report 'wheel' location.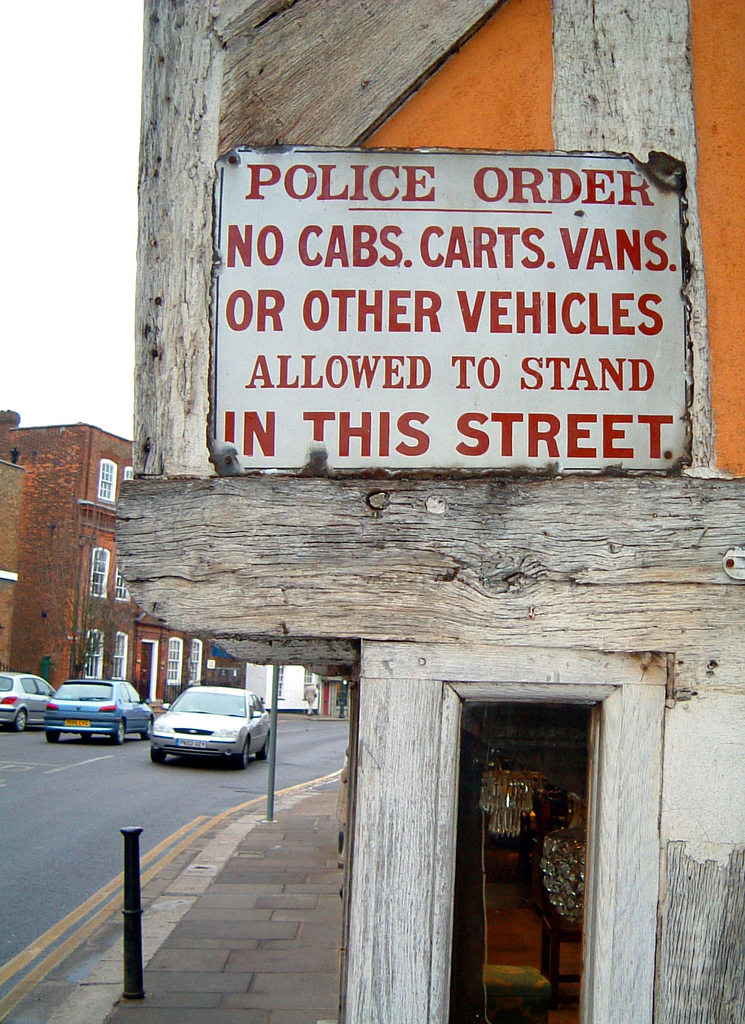
Report: [x1=141, y1=721, x2=152, y2=742].
